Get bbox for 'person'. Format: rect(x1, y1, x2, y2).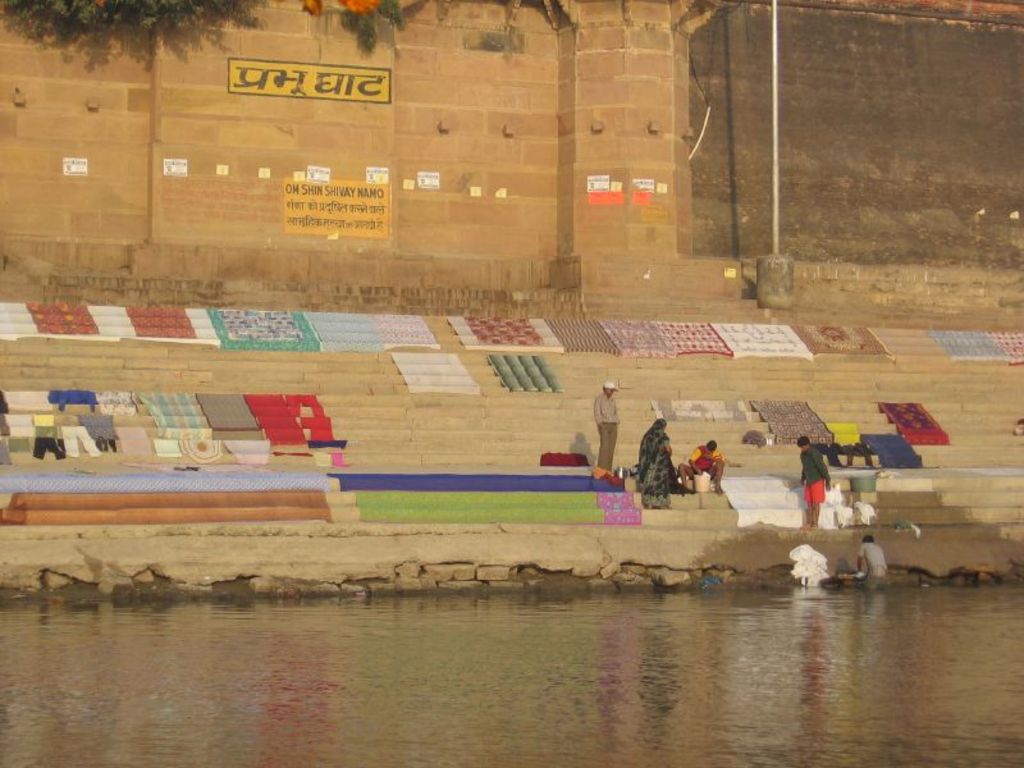
rect(590, 379, 618, 472).
